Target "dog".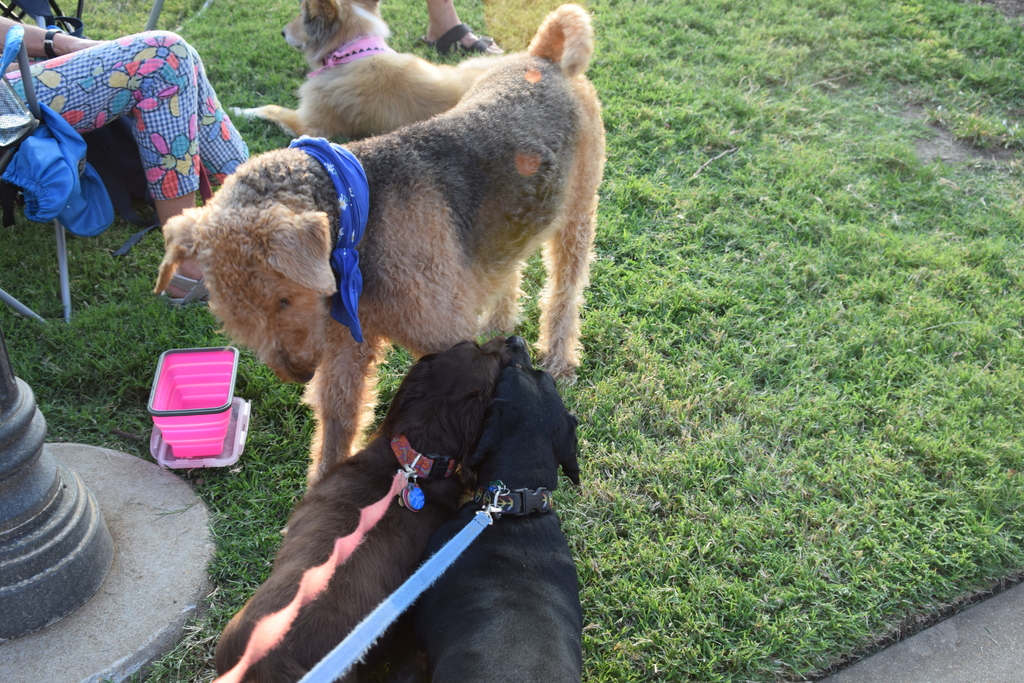
Target region: region(216, 331, 511, 682).
